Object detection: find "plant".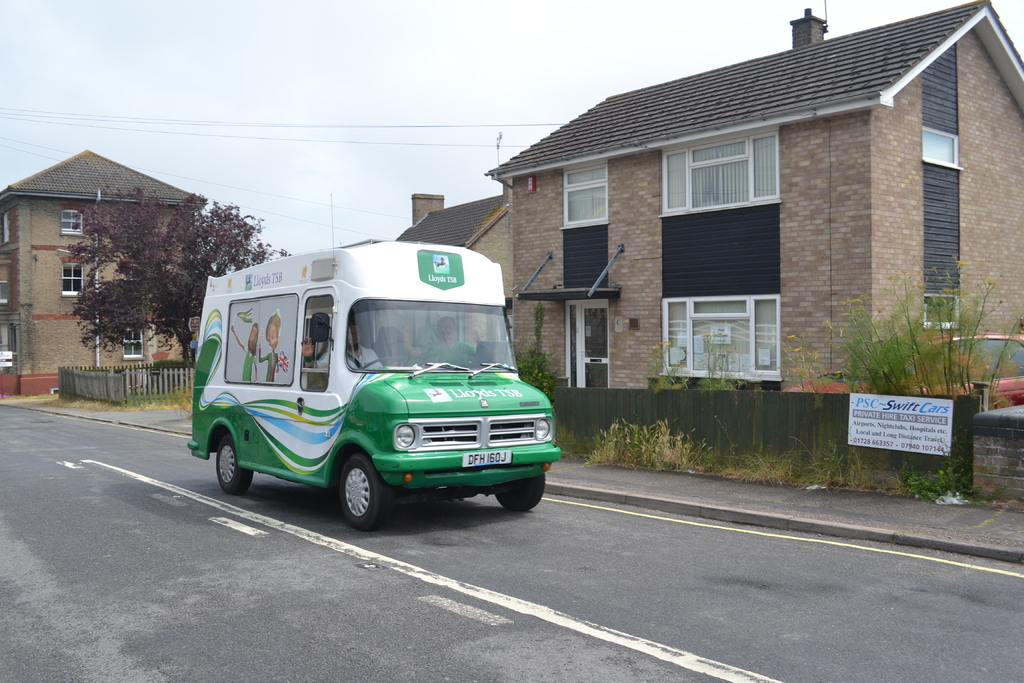
bbox=[723, 436, 838, 488].
